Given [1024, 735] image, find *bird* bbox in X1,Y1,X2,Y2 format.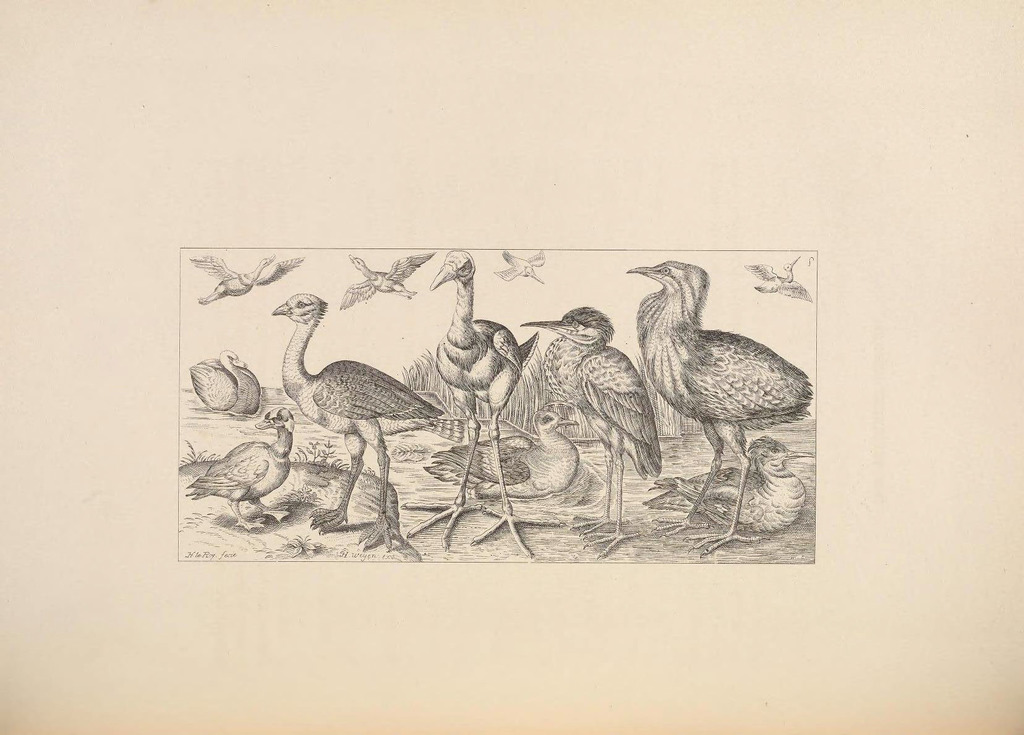
181,346,262,414.
